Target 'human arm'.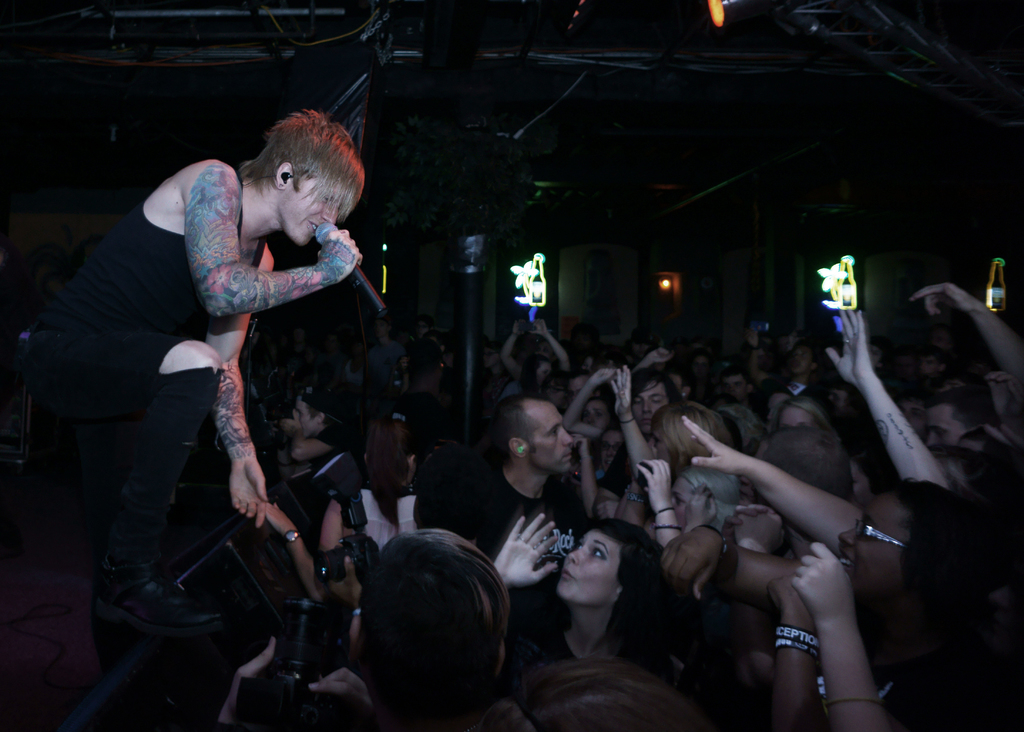
Target region: 792:544:917:731.
